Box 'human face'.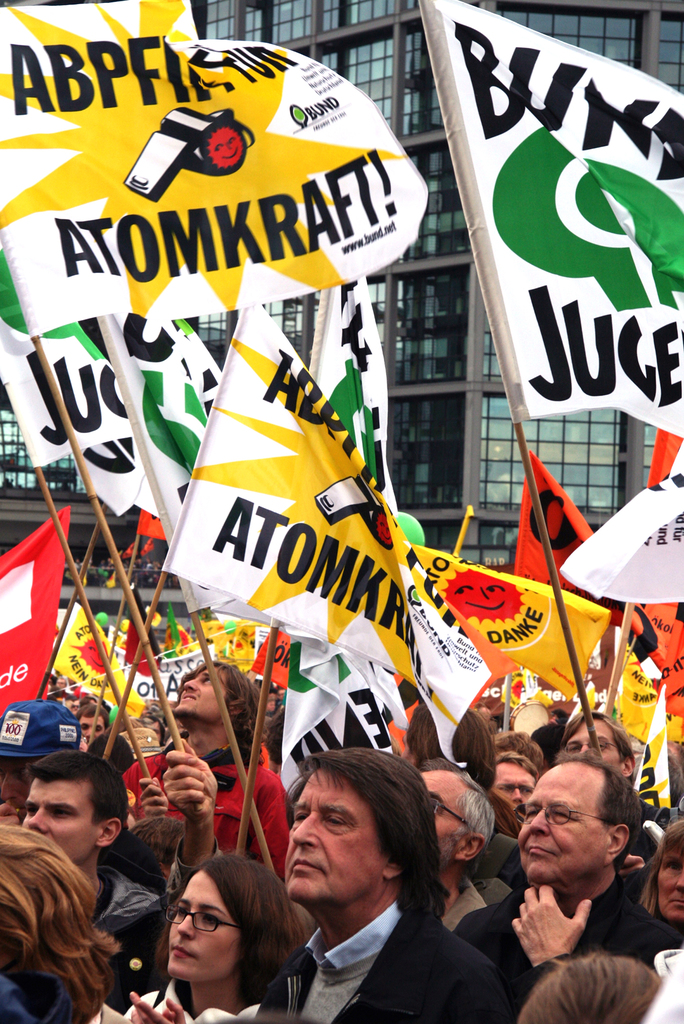
bbox=(179, 657, 257, 720).
